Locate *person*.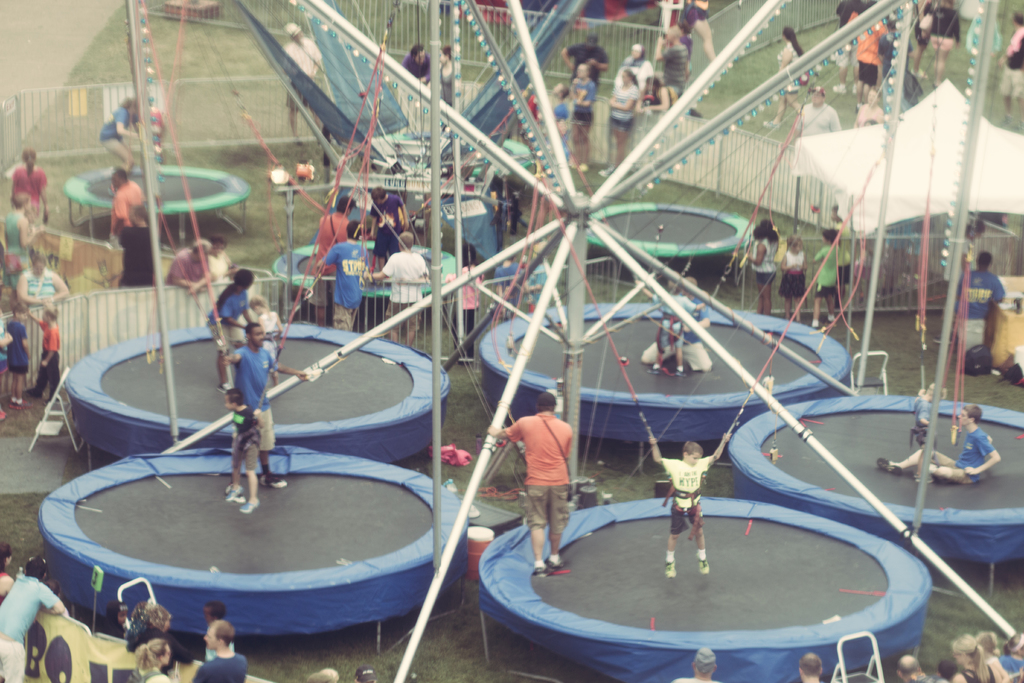
Bounding box: BBox(488, 388, 579, 580).
